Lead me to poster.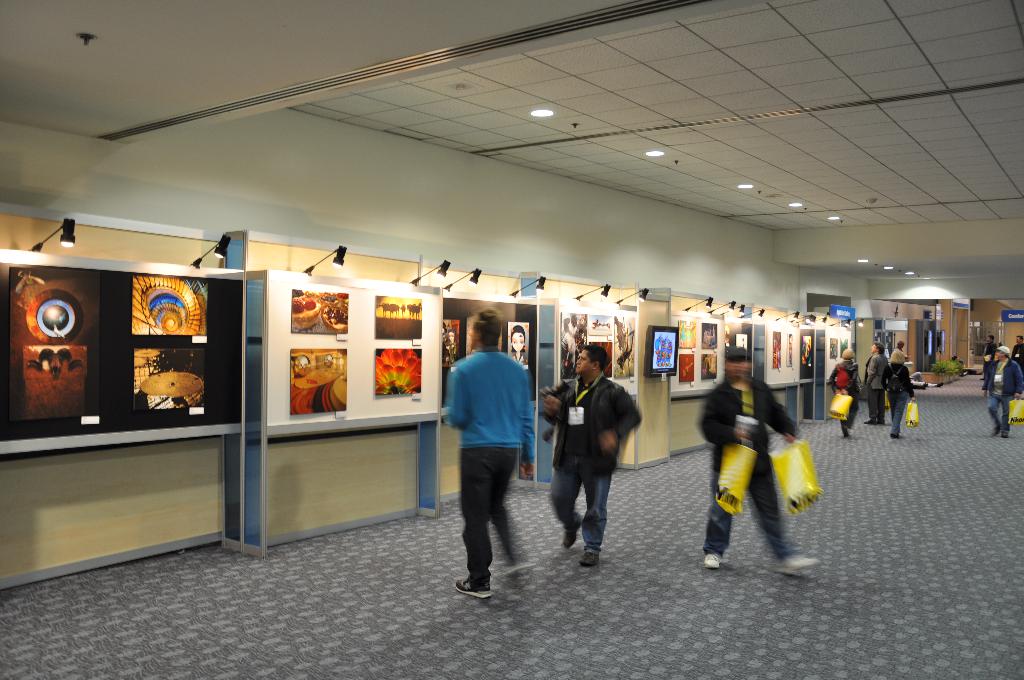
Lead to [766,324,801,384].
